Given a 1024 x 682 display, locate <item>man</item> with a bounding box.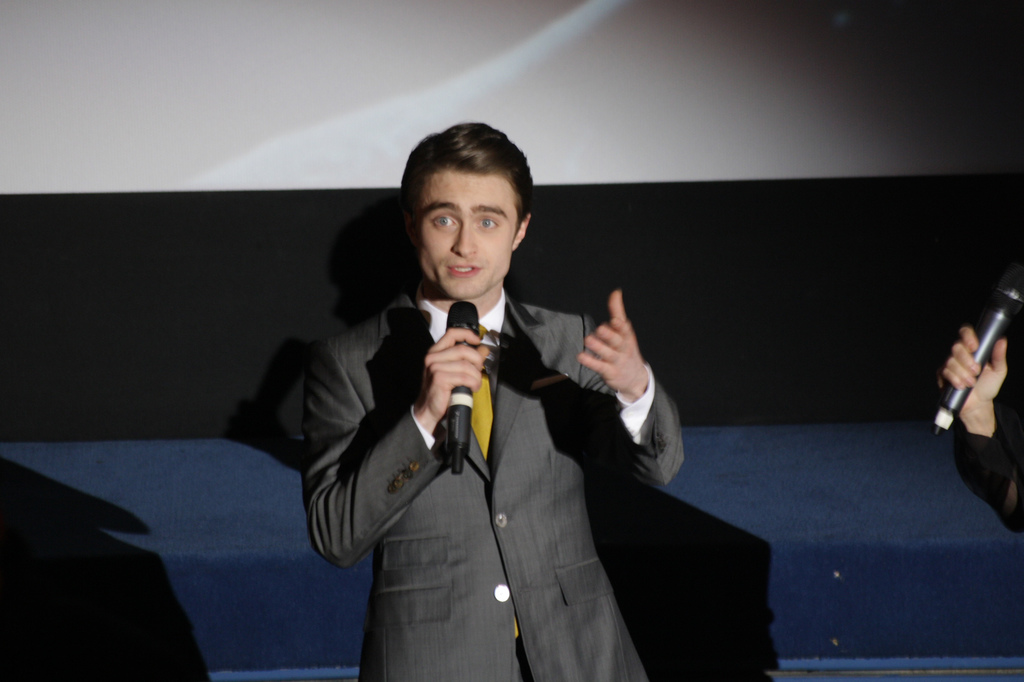
Located: detection(310, 131, 687, 681).
